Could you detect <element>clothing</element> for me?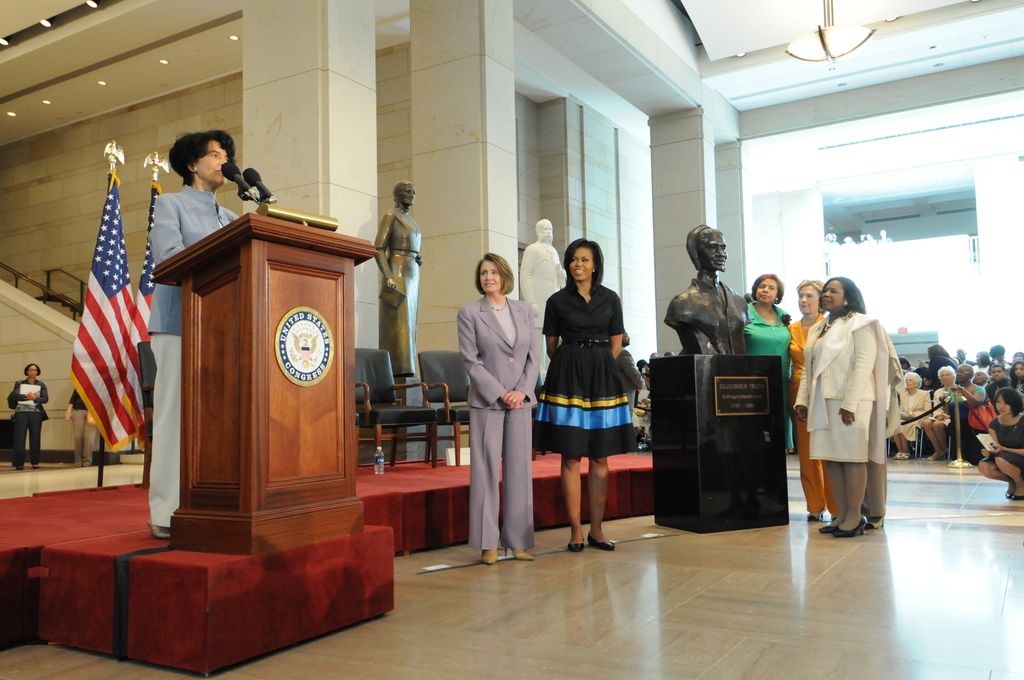
Detection result: [left=929, top=386, right=957, bottom=448].
